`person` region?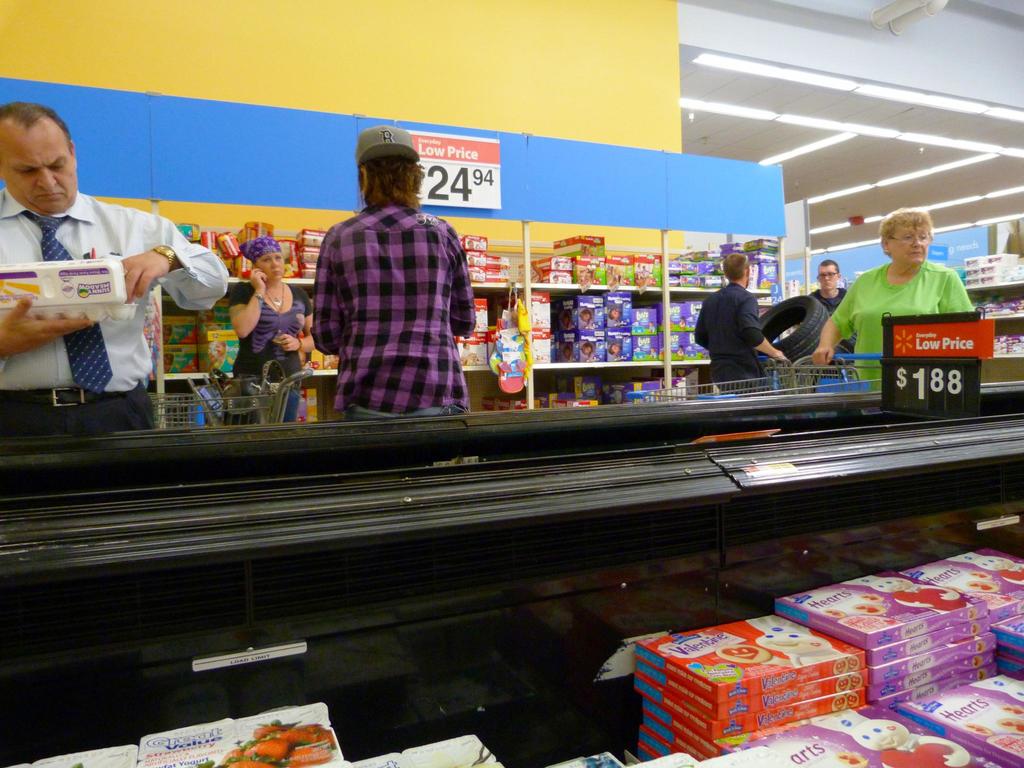
Rect(690, 249, 790, 393)
